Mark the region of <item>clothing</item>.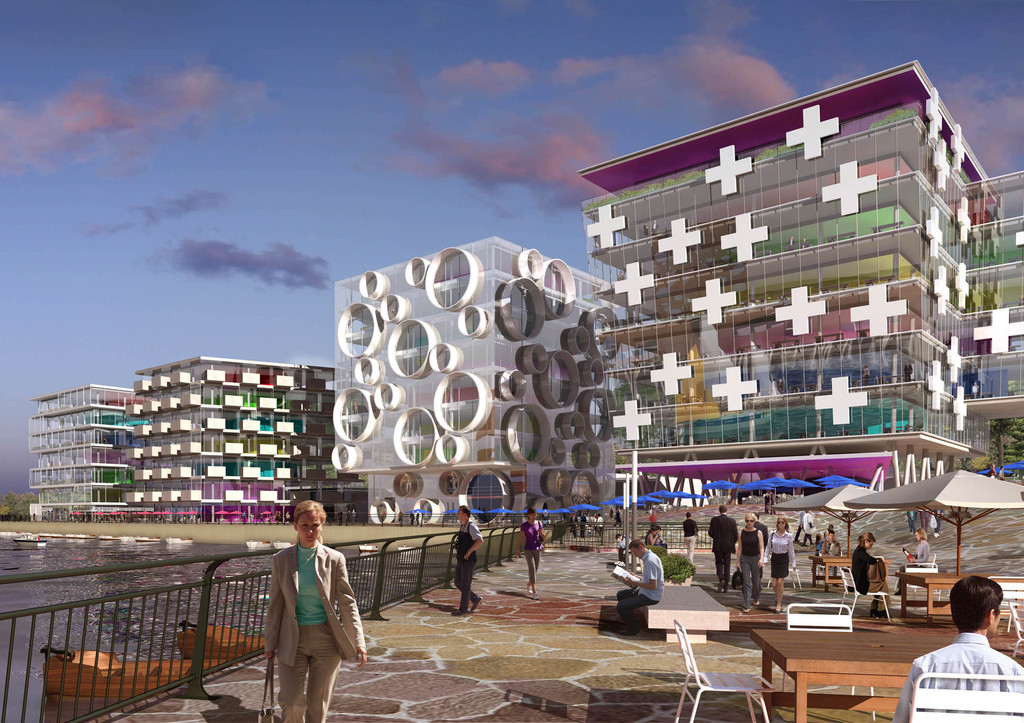
Region: l=614, t=547, r=664, b=633.
